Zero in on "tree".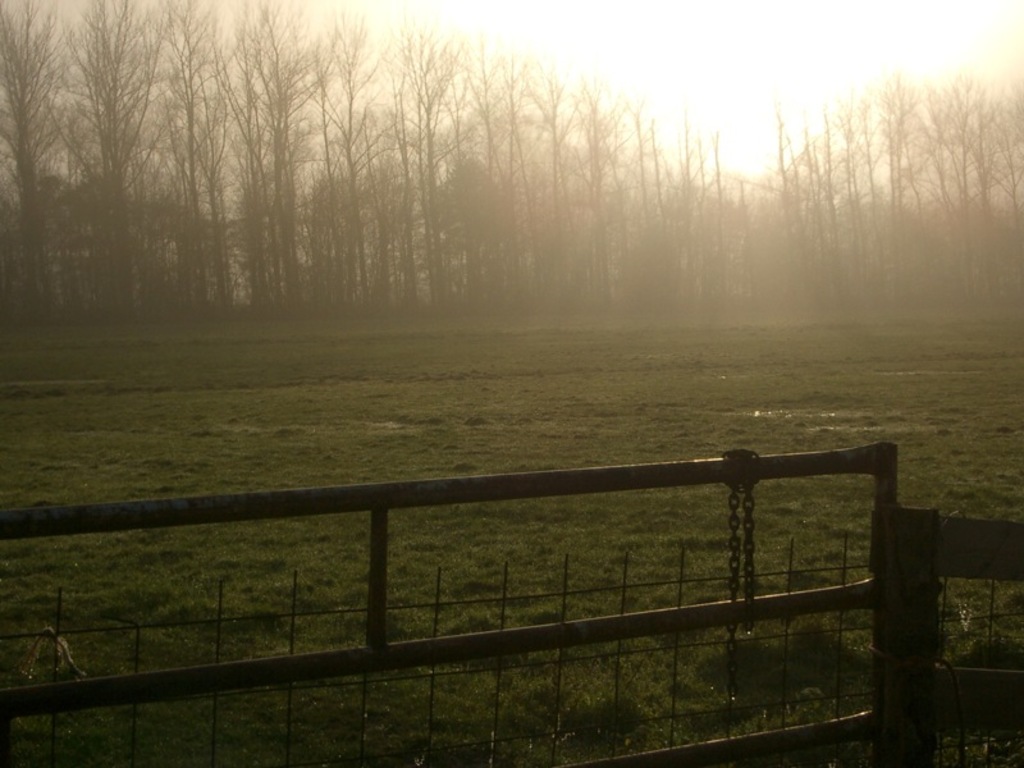
Zeroed in: pyautogui.locateOnScreen(915, 73, 968, 326).
